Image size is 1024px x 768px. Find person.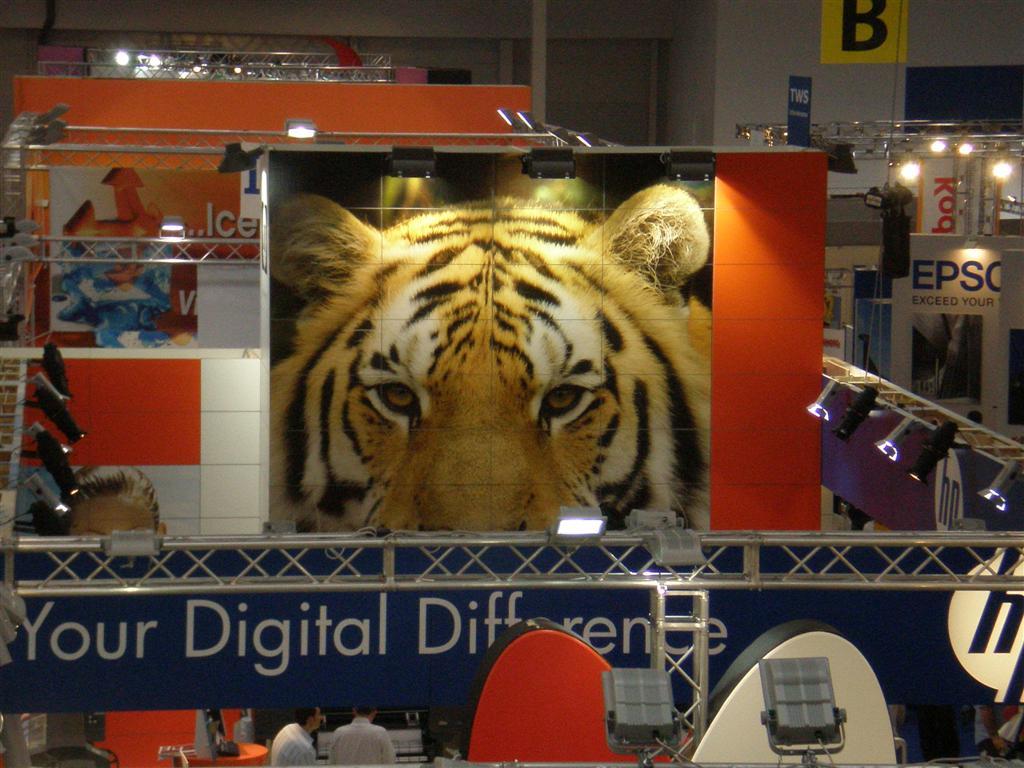
{"left": 189, "top": 702, "right": 224, "bottom": 766}.
